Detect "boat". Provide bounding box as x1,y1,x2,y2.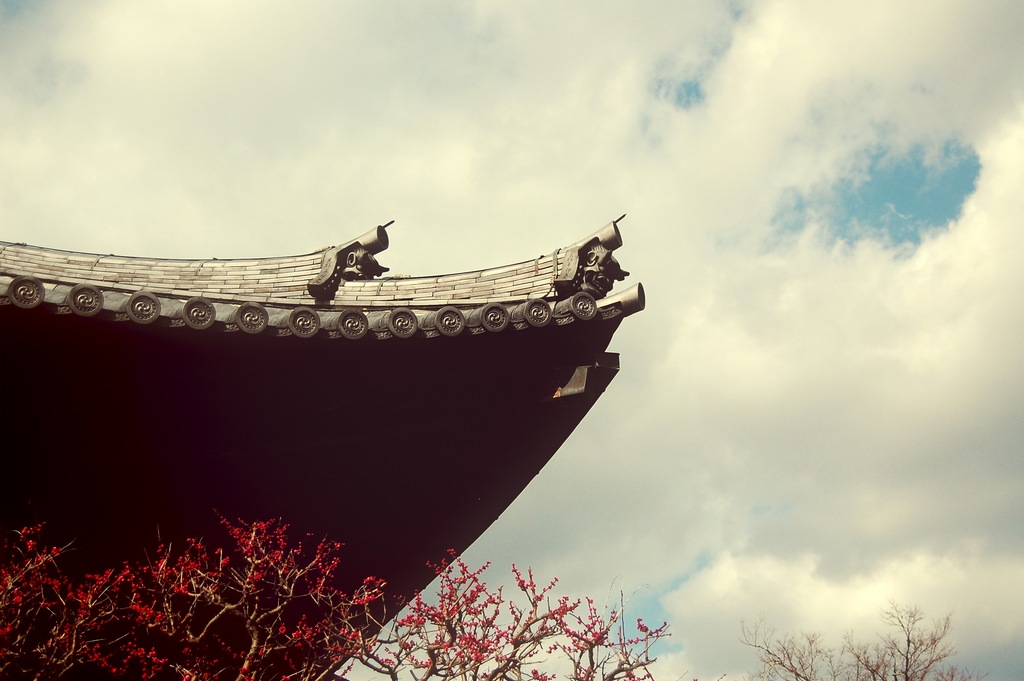
17,192,666,614.
